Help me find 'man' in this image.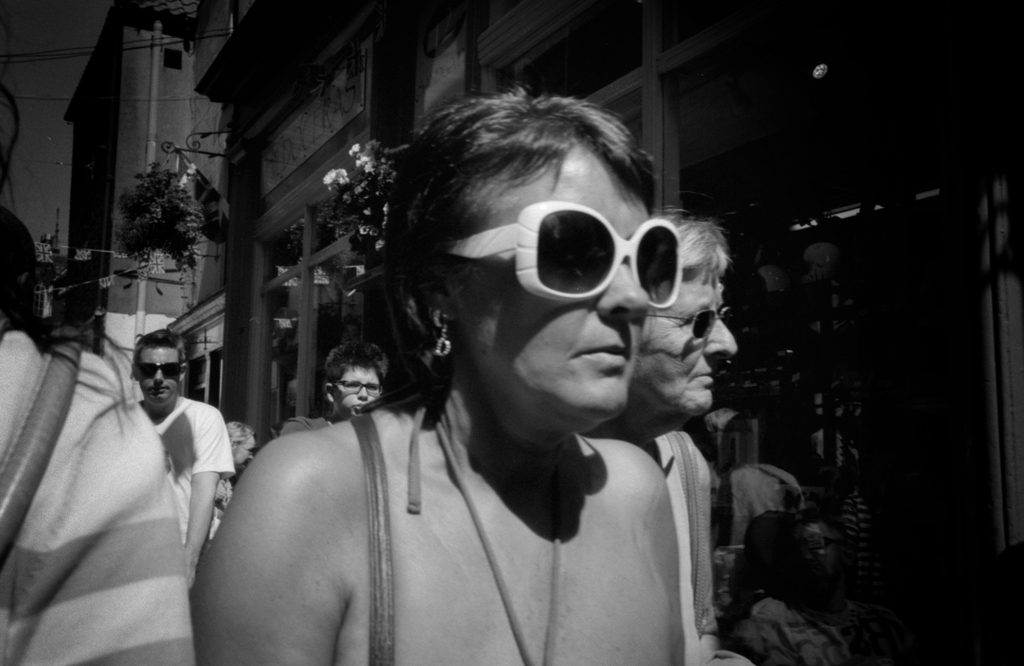
Found it: select_region(276, 347, 389, 447).
